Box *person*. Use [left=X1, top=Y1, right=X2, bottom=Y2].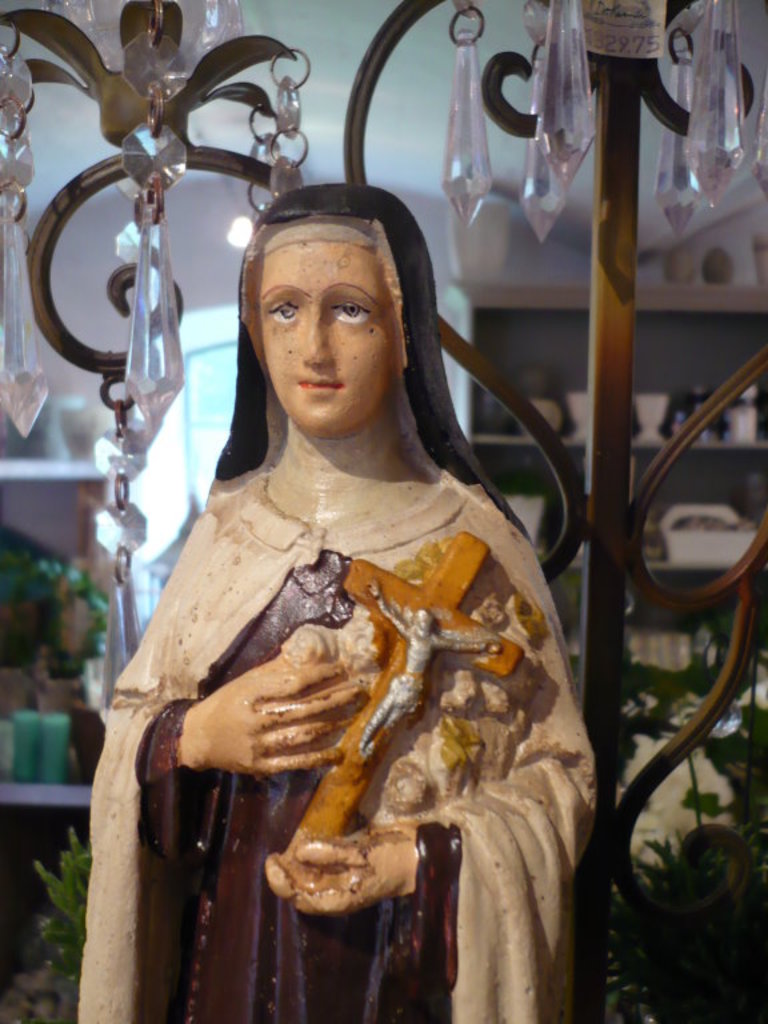
[left=75, top=185, right=600, bottom=1023].
